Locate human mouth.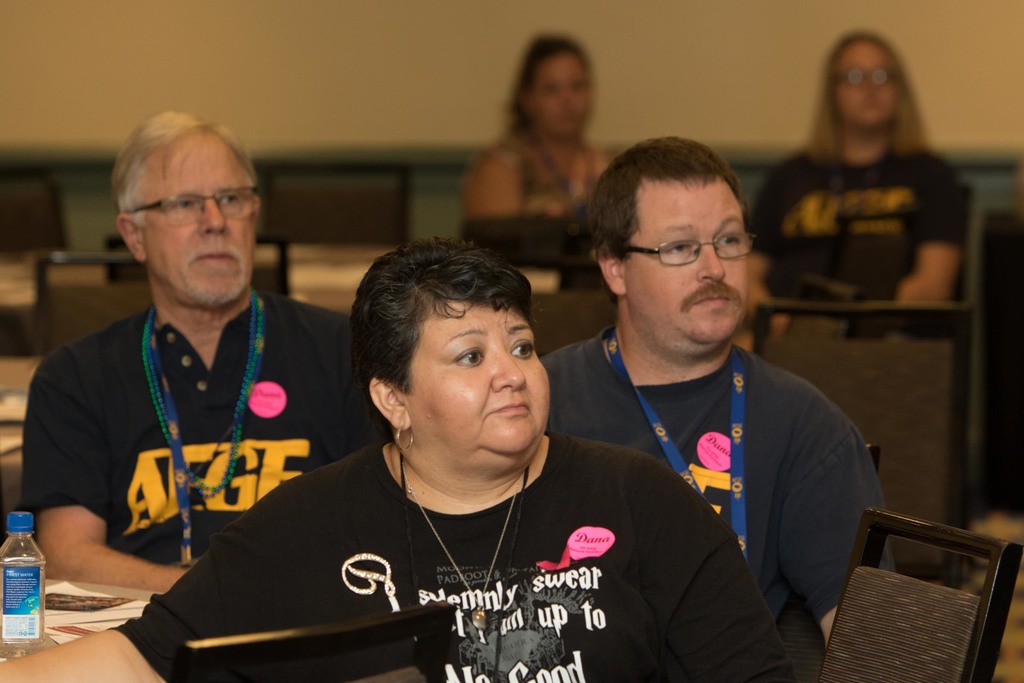
Bounding box: x1=702 y1=292 x2=727 y2=315.
